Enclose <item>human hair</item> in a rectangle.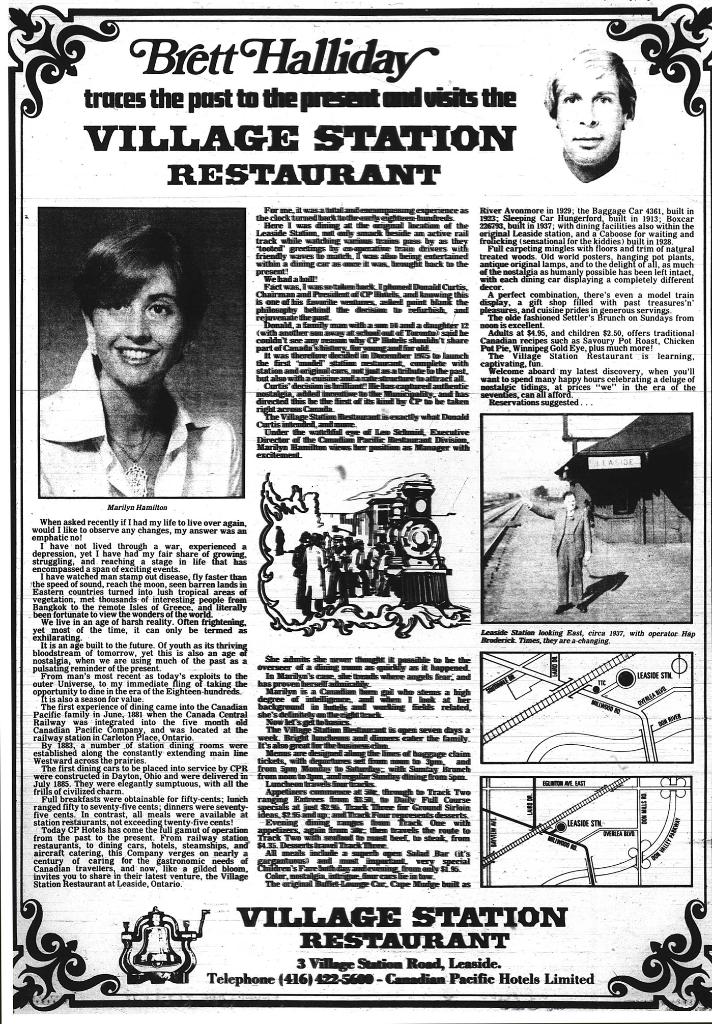
67 205 198 362.
